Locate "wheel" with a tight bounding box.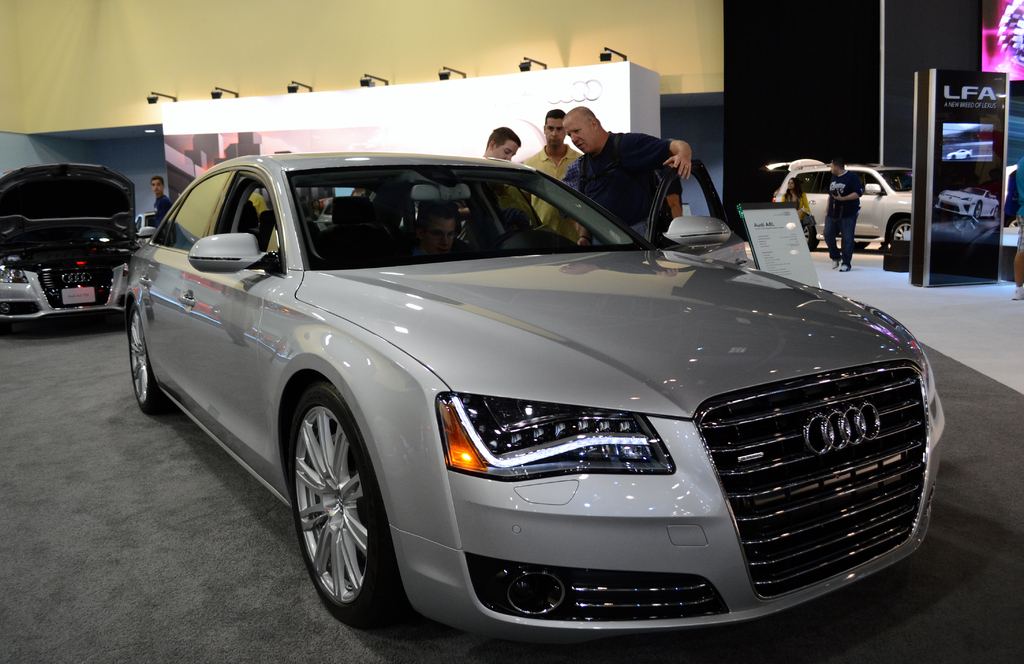
BBox(283, 392, 415, 620).
